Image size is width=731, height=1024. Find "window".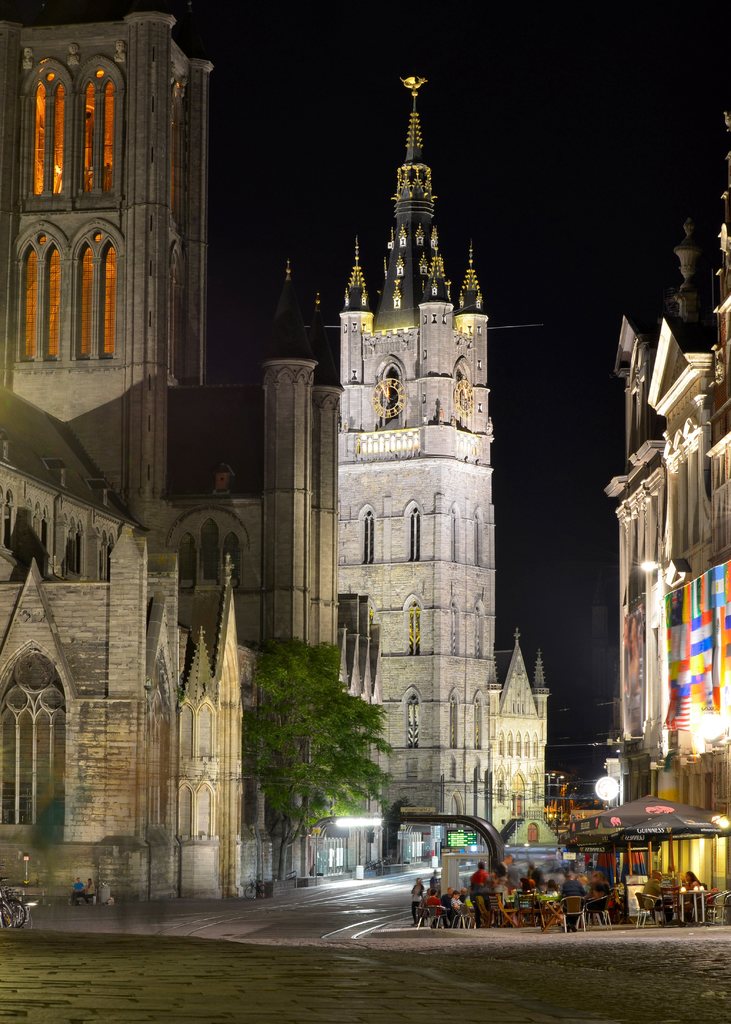
region(13, 37, 128, 209).
